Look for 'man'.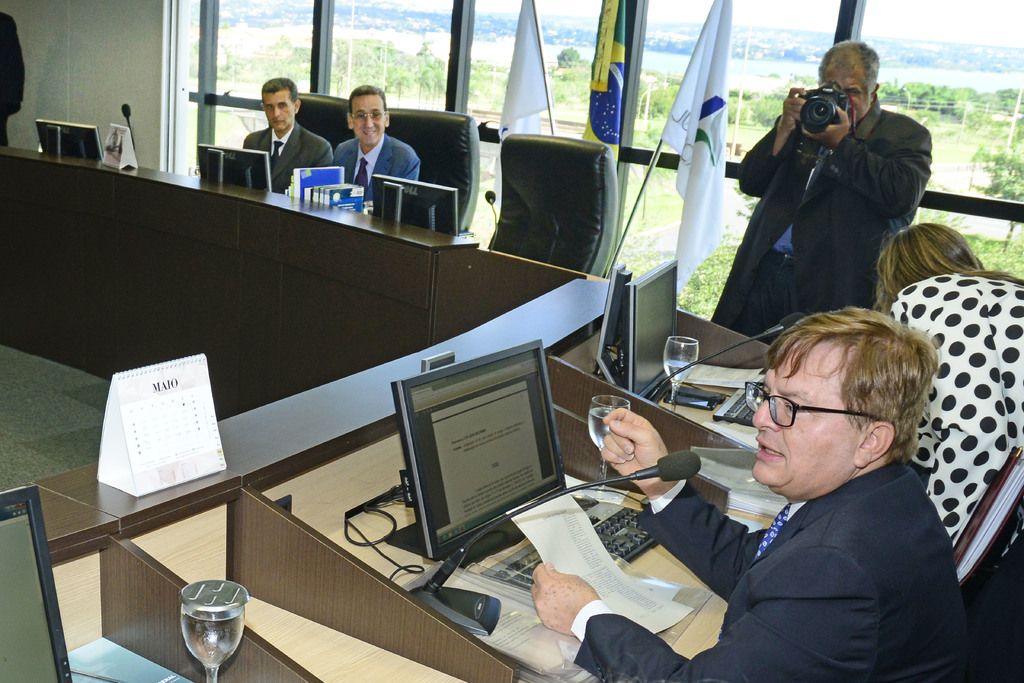
Found: crop(244, 72, 335, 188).
